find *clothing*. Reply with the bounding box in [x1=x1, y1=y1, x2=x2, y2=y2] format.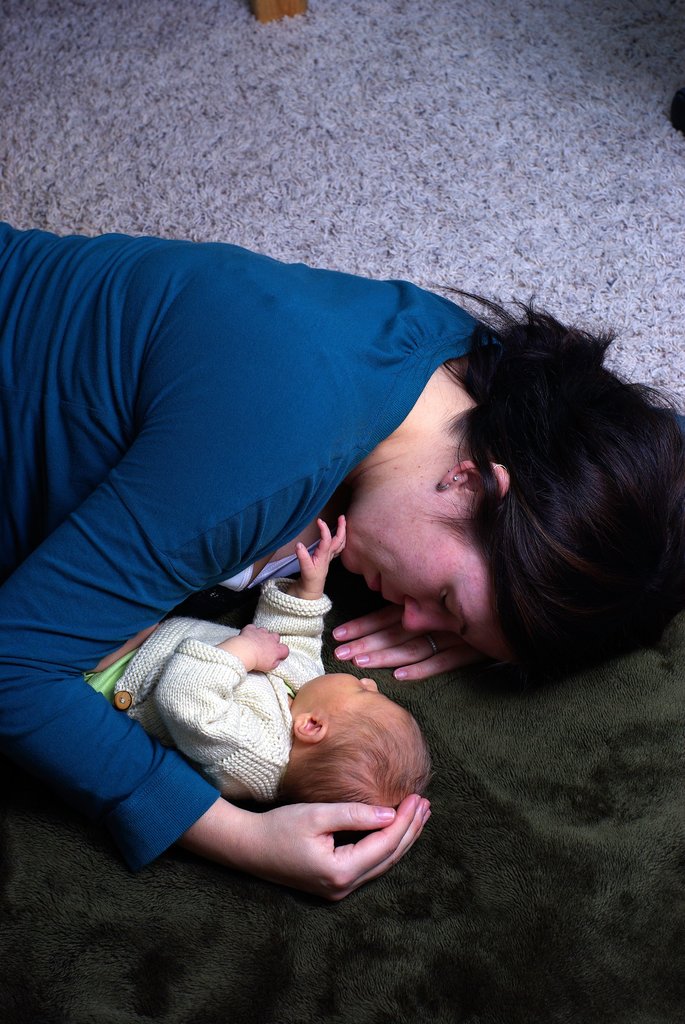
[x1=0, y1=192, x2=512, y2=851].
